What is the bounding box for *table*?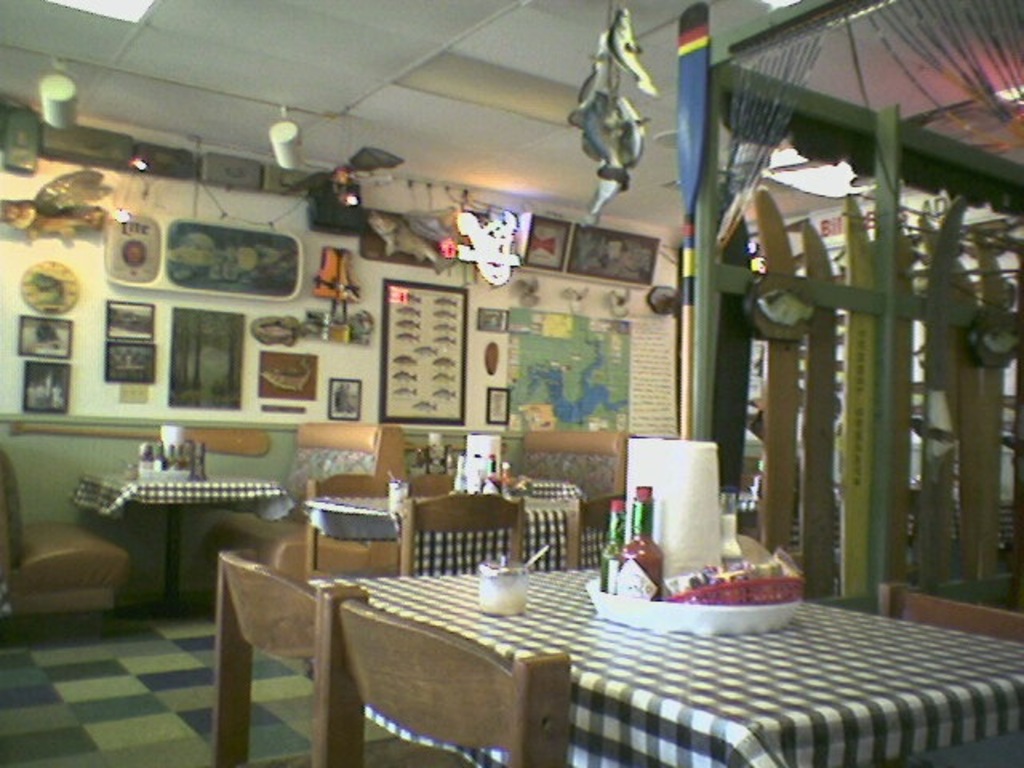
[x1=69, y1=470, x2=298, y2=602].
